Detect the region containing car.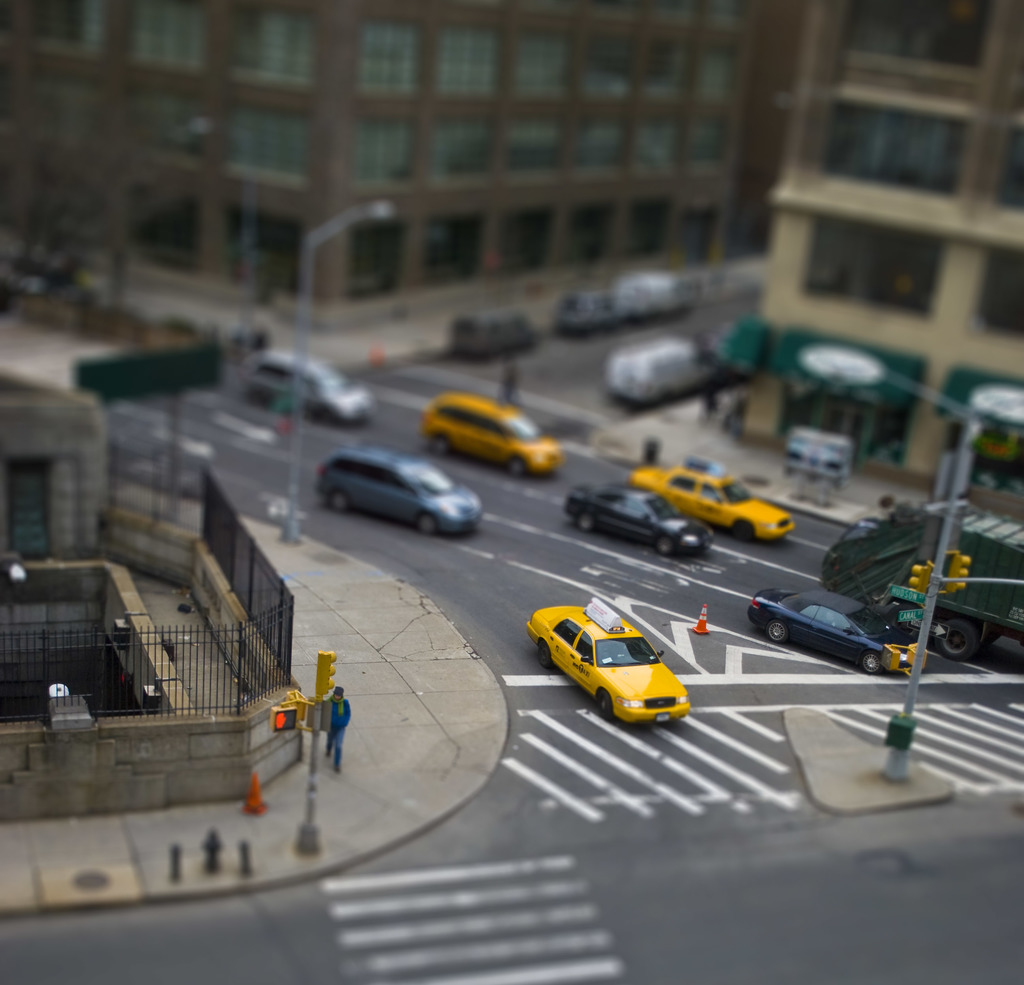
449/310/538/354.
